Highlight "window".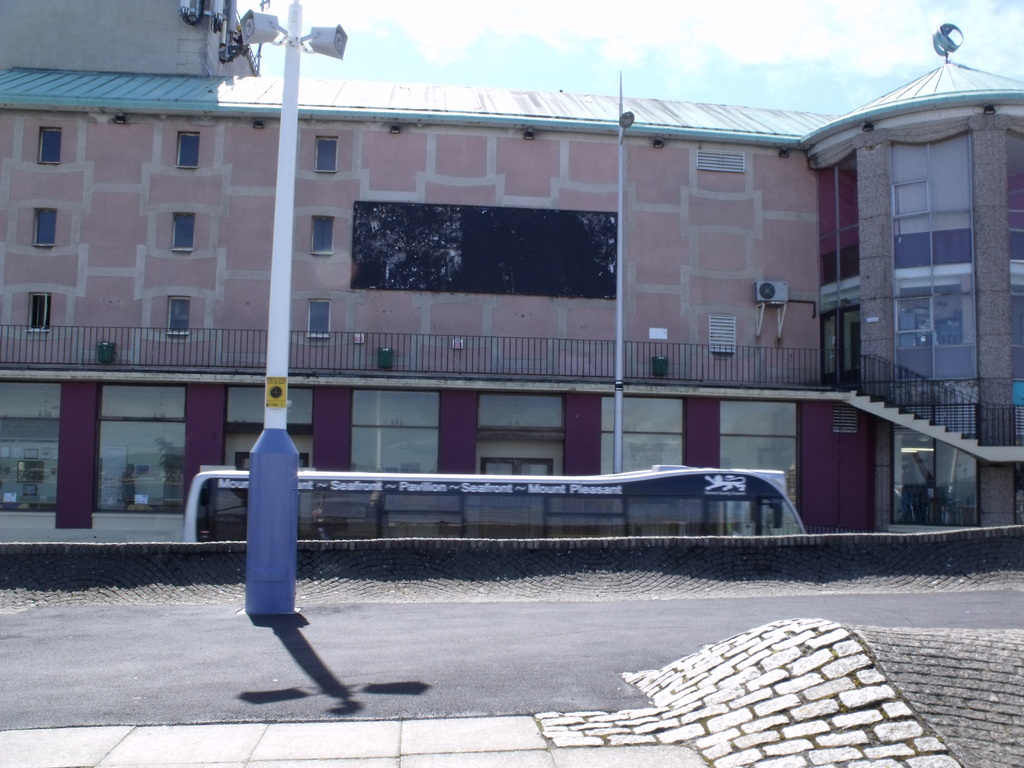
Highlighted region: x1=309, y1=216, x2=334, y2=253.
